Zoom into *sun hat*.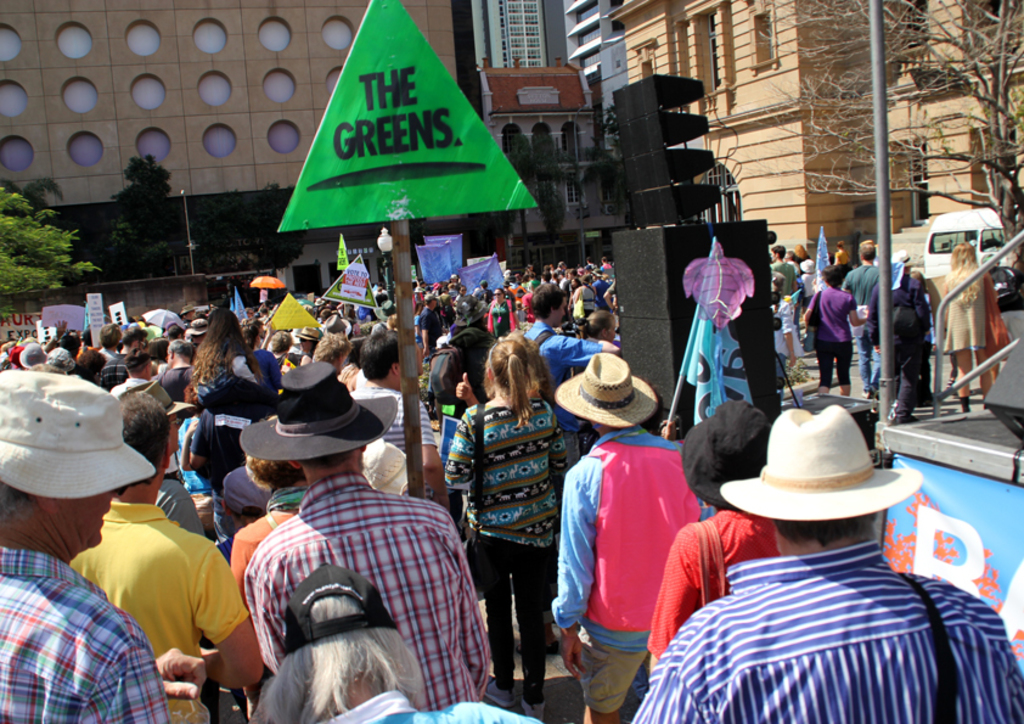
Zoom target: 45 346 75 370.
